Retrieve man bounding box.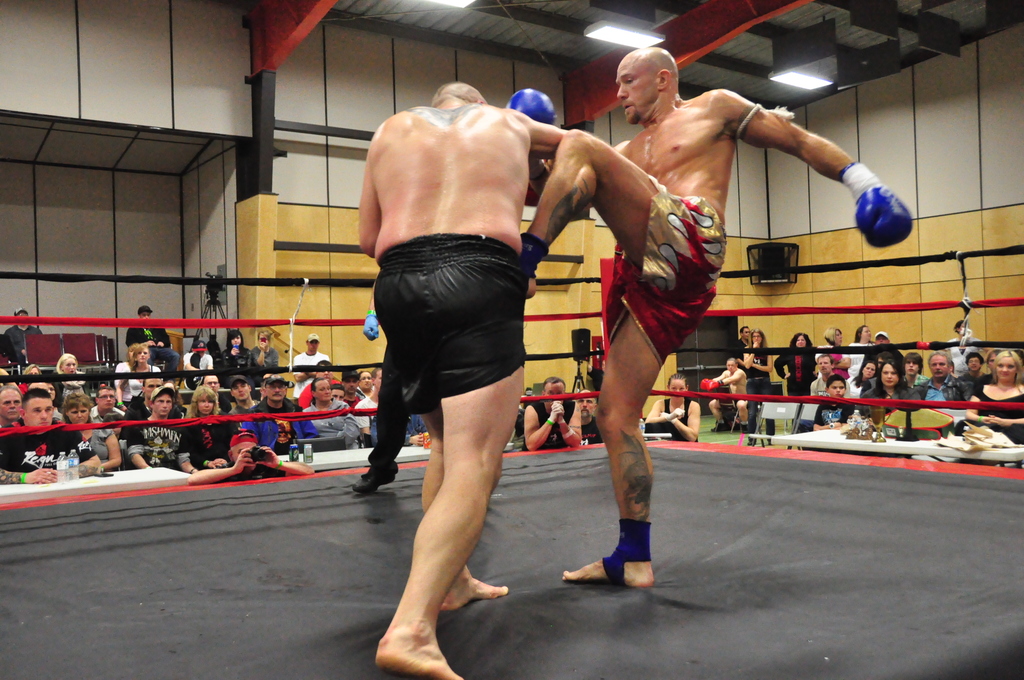
Bounding box: (left=295, top=330, right=329, bottom=393).
